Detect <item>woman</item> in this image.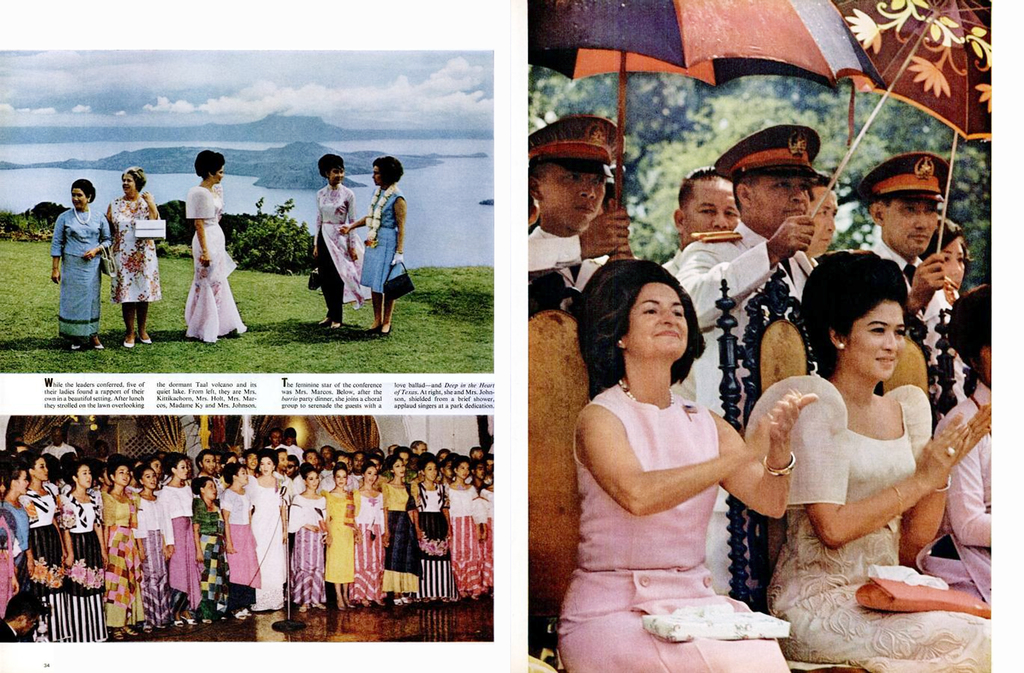
Detection: {"x1": 247, "y1": 451, "x2": 291, "y2": 610}.
